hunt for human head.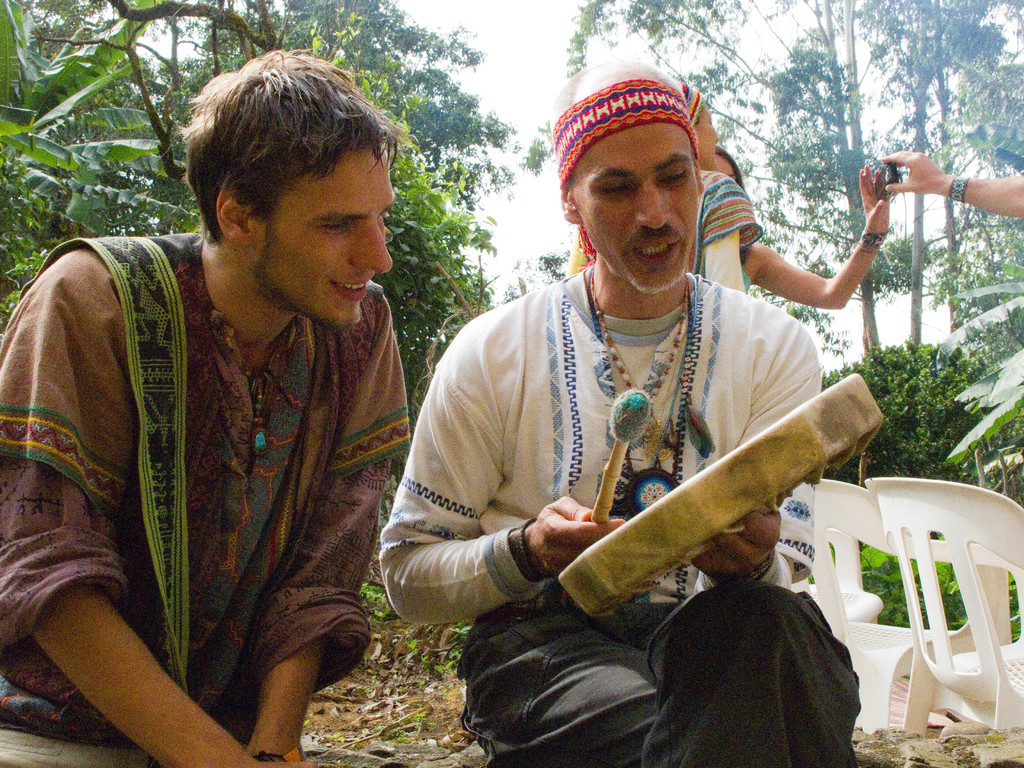
Hunted down at x1=541, y1=71, x2=746, y2=278.
